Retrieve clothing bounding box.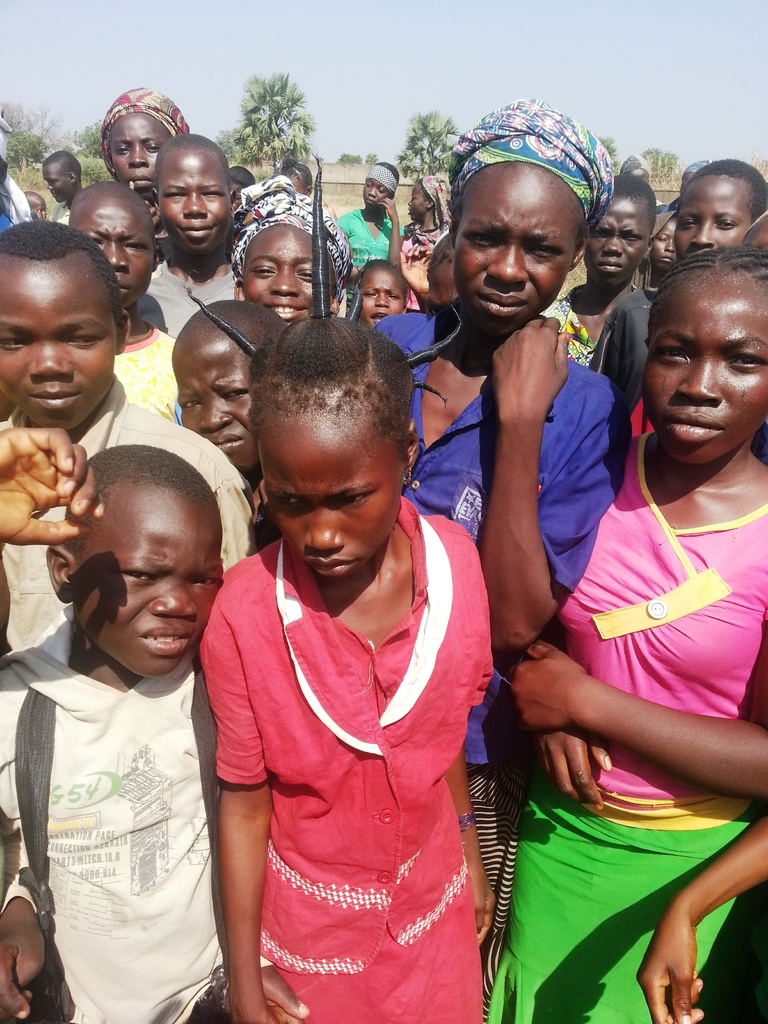
Bounding box: <region>132, 259, 237, 342</region>.
